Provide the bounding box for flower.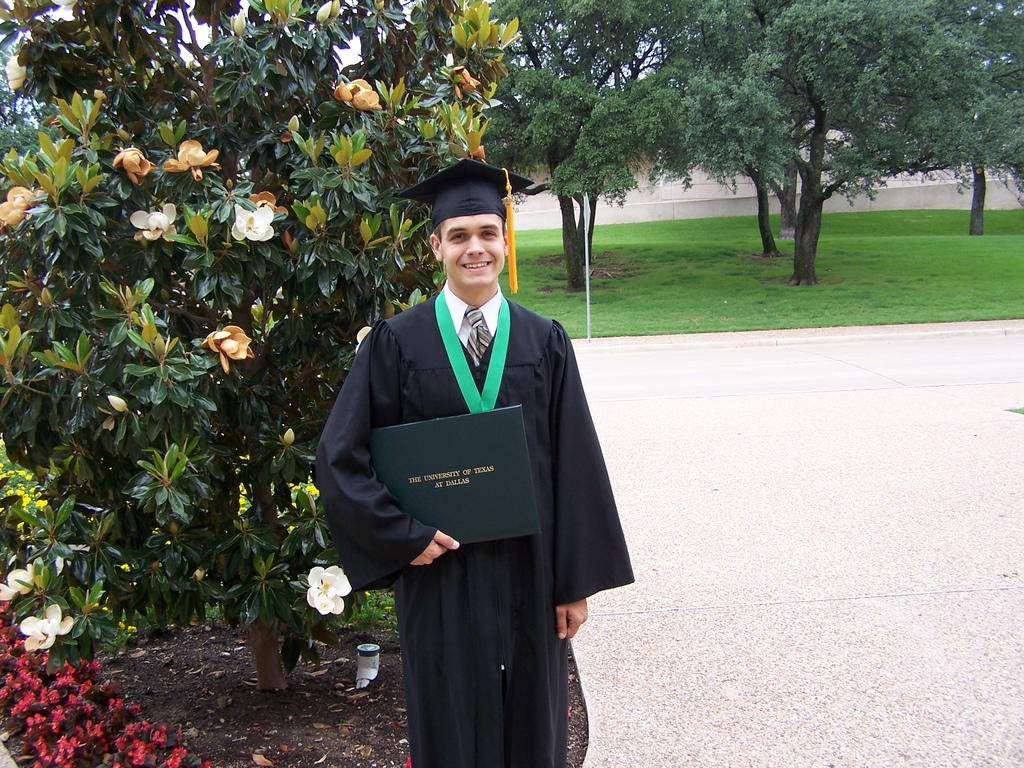
region(0, 564, 43, 604).
